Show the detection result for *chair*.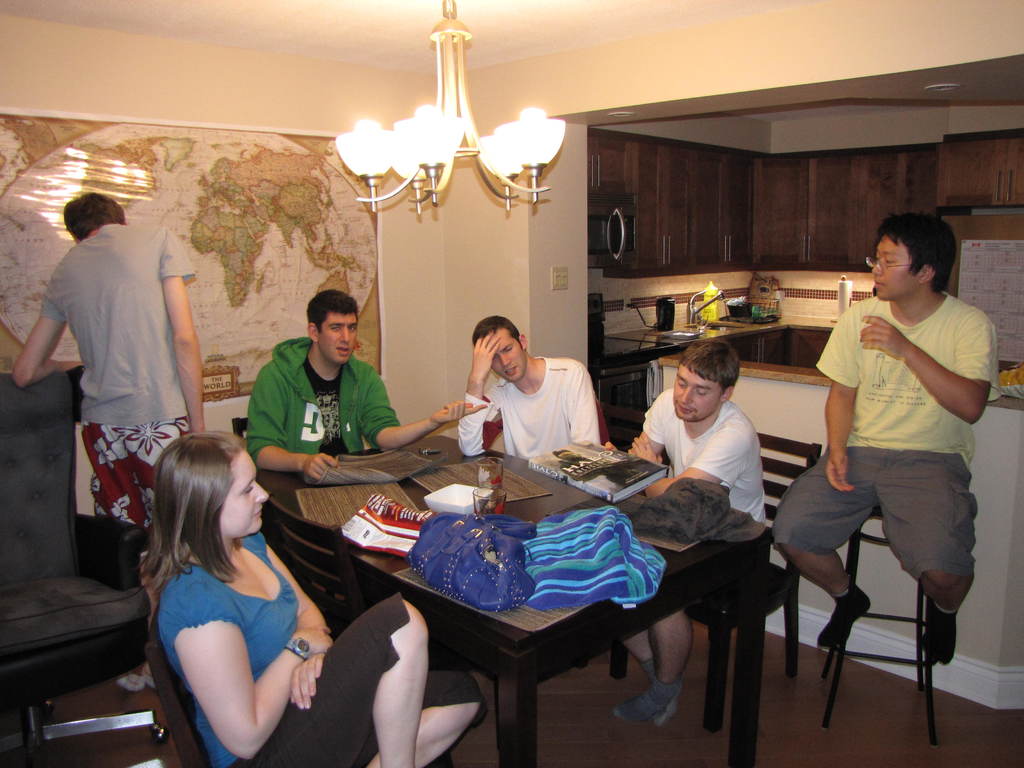
[227, 415, 253, 442].
